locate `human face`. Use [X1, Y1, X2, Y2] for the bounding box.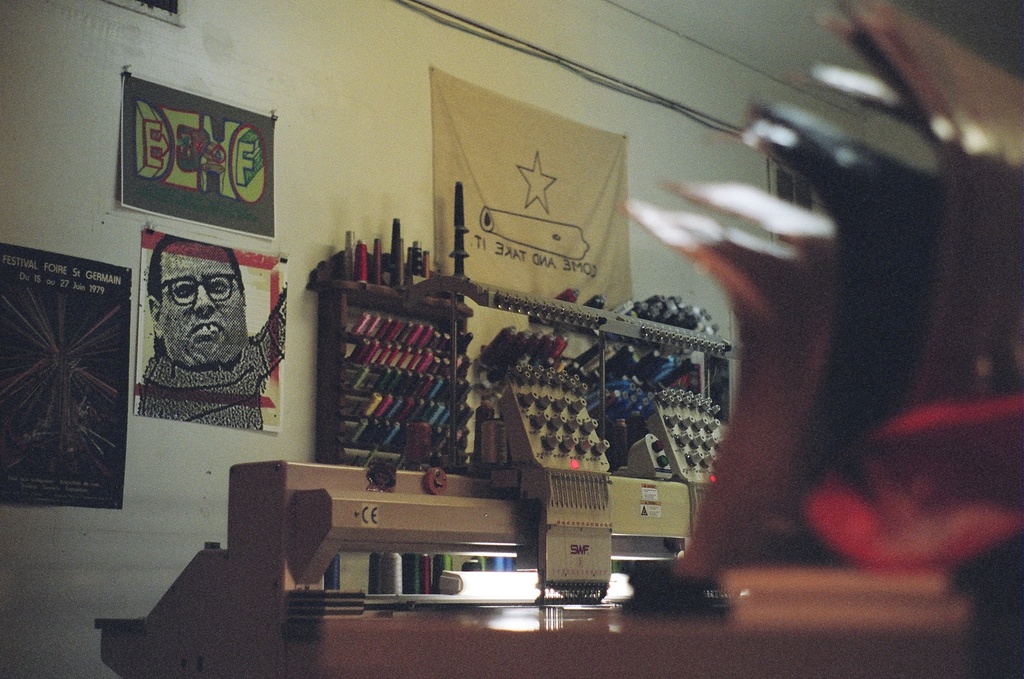
[164, 246, 245, 367].
